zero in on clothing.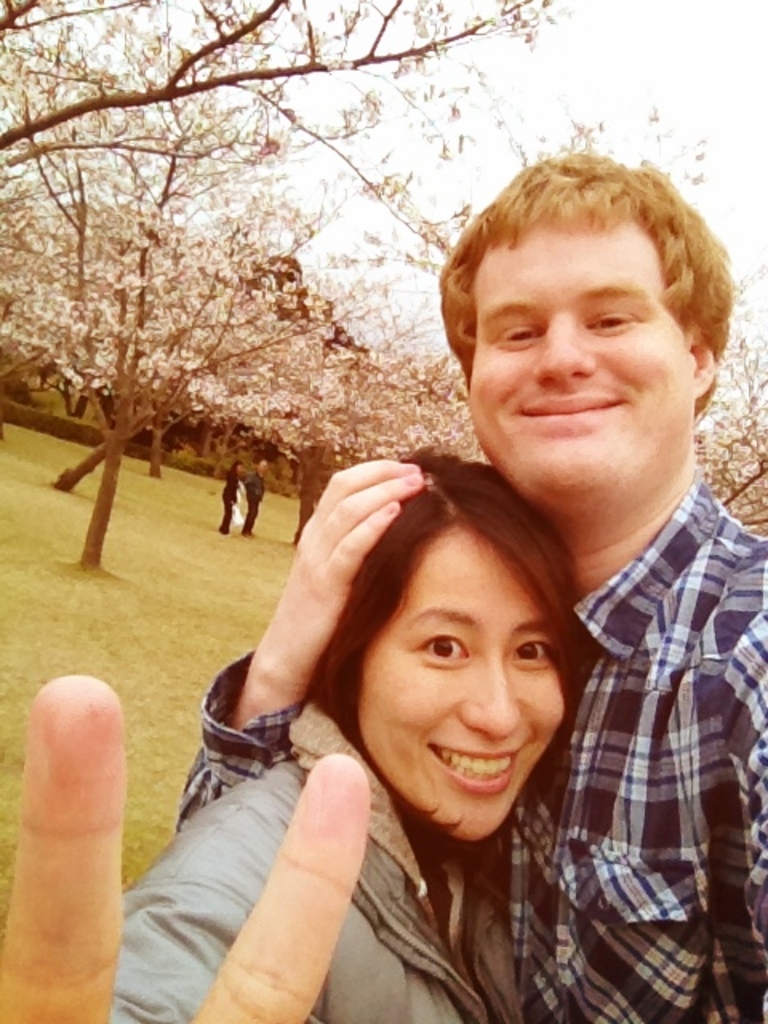
Zeroed in: box=[109, 699, 531, 1022].
